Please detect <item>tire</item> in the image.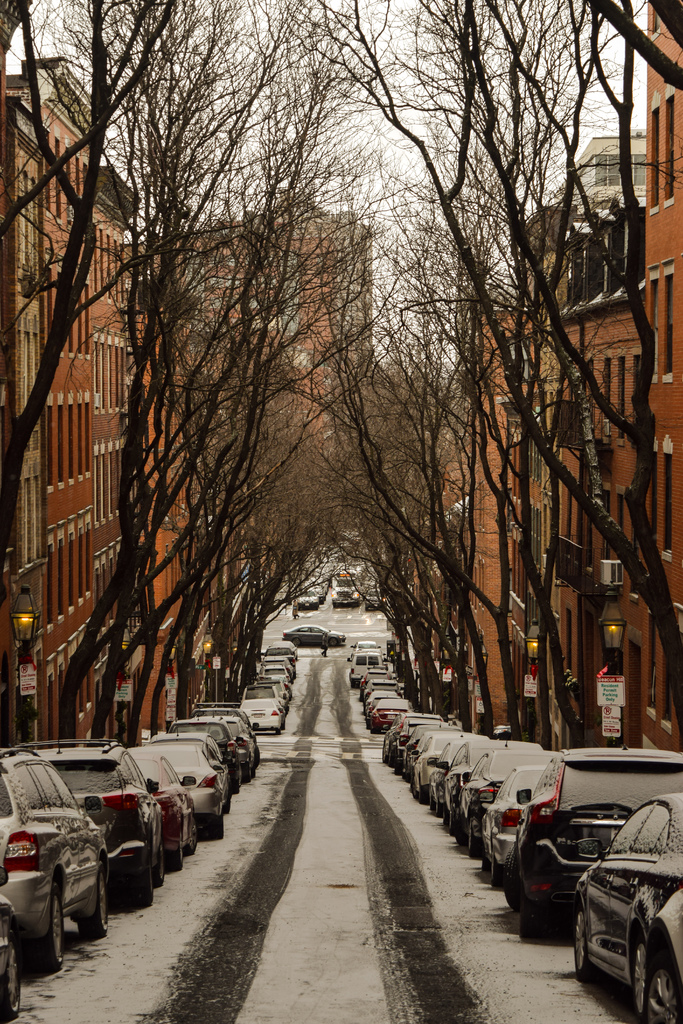
[571, 913, 602, 982].
